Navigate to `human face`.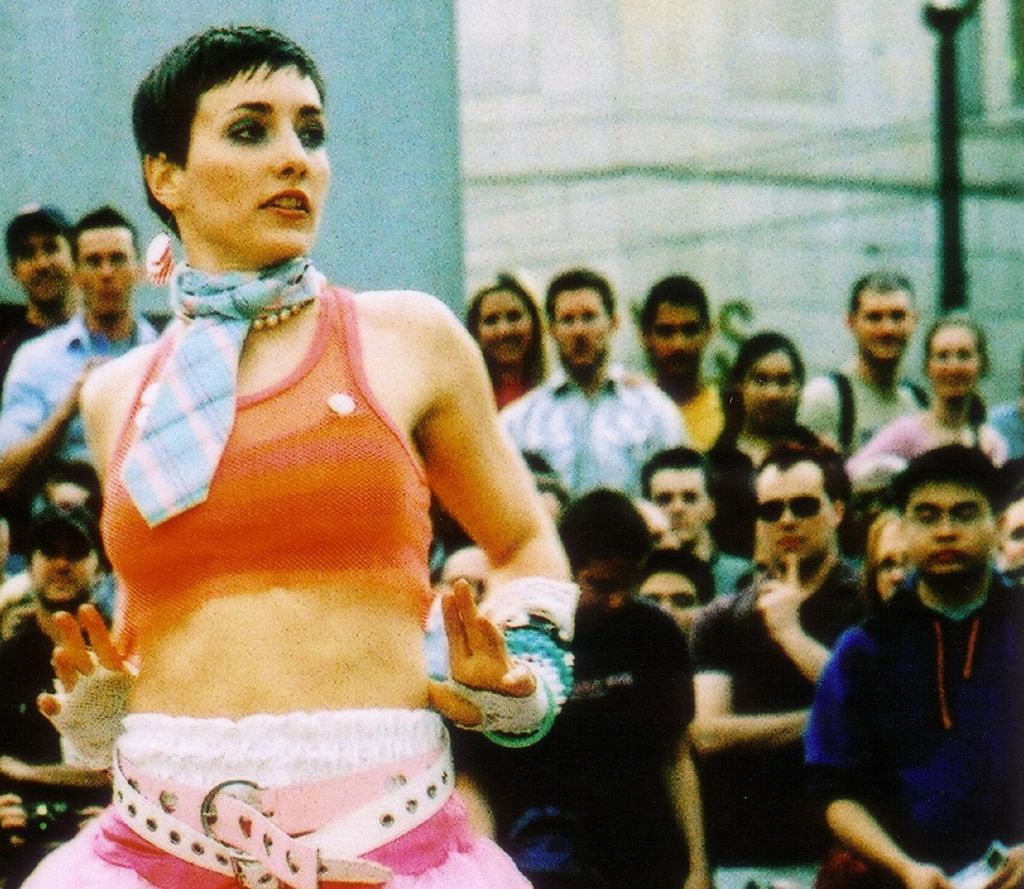
Navigation target: Rect(876, 519, 900, 615).
